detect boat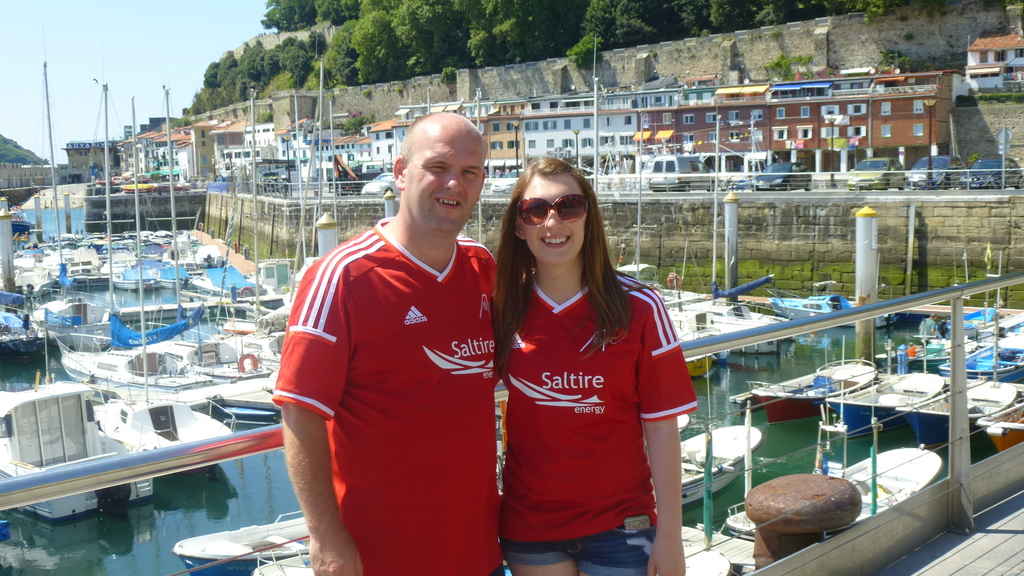
rect(179, 497, 319, 575)
